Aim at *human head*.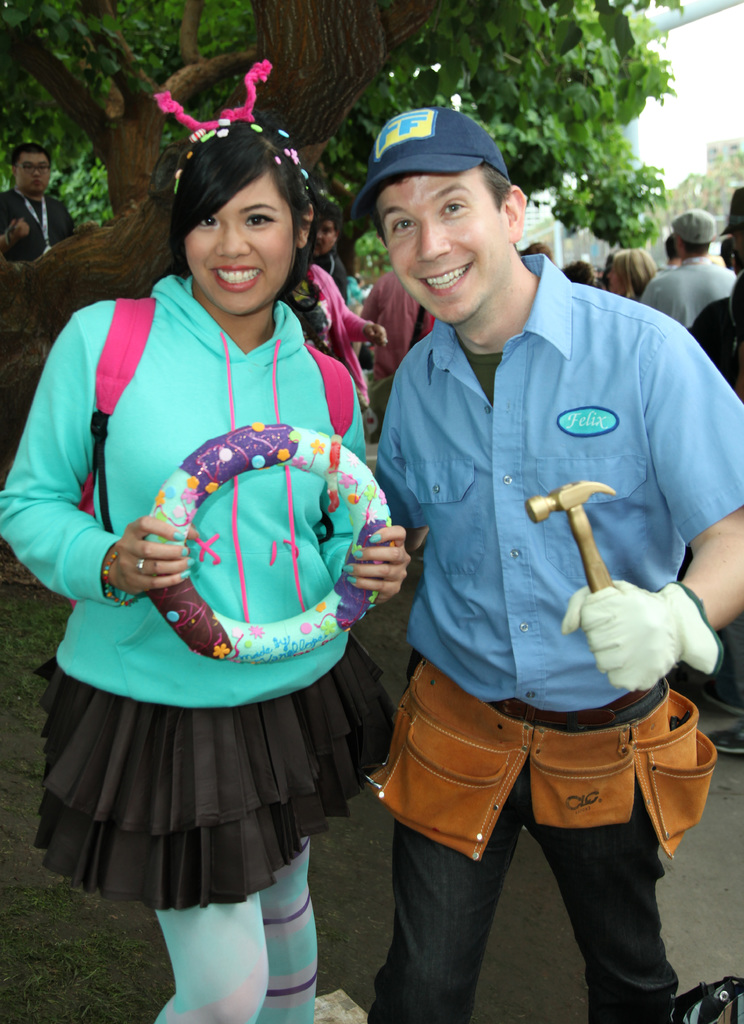
Aimed at select_region(374, 108, 533, 319).
